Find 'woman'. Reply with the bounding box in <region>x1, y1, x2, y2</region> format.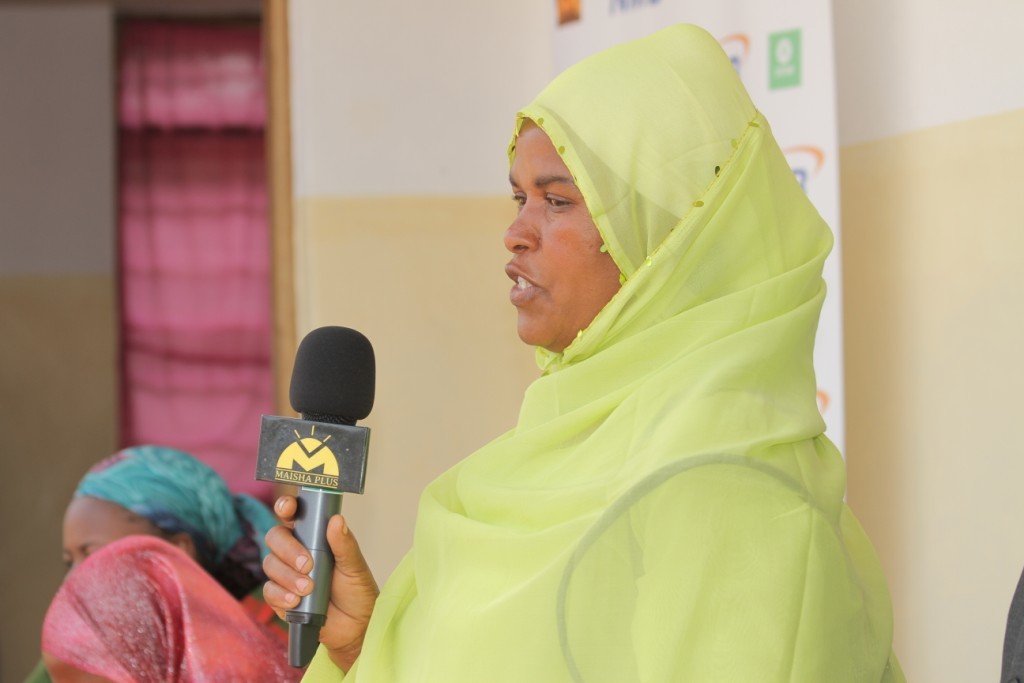
<region>57, 442, 277, 618</region>.
